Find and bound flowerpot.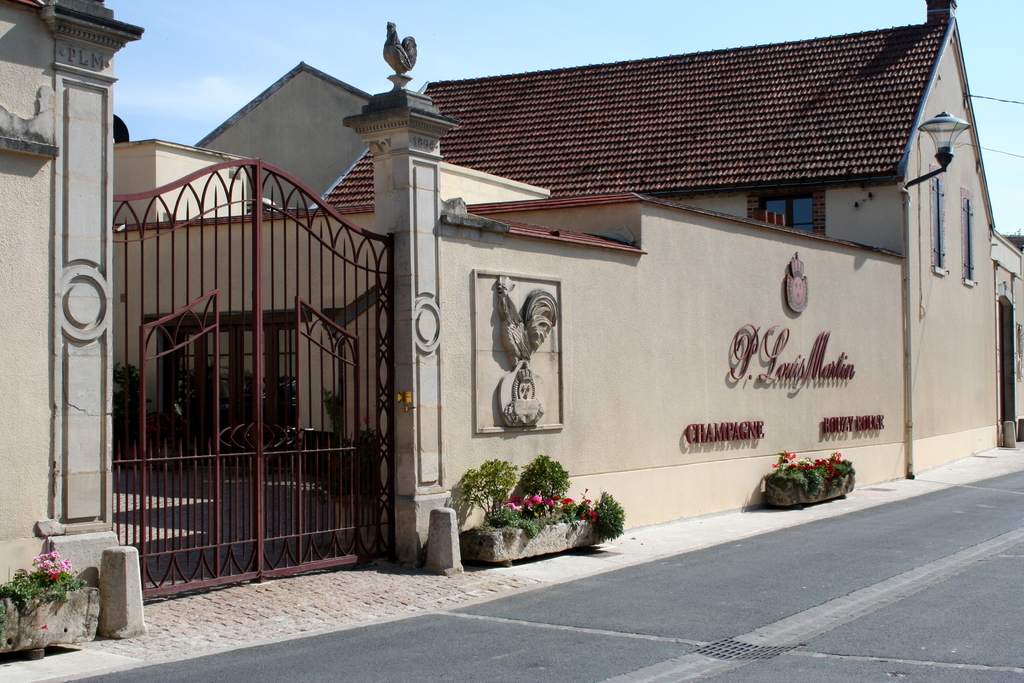
Bound: bbox(459, 521, 596, 567).
